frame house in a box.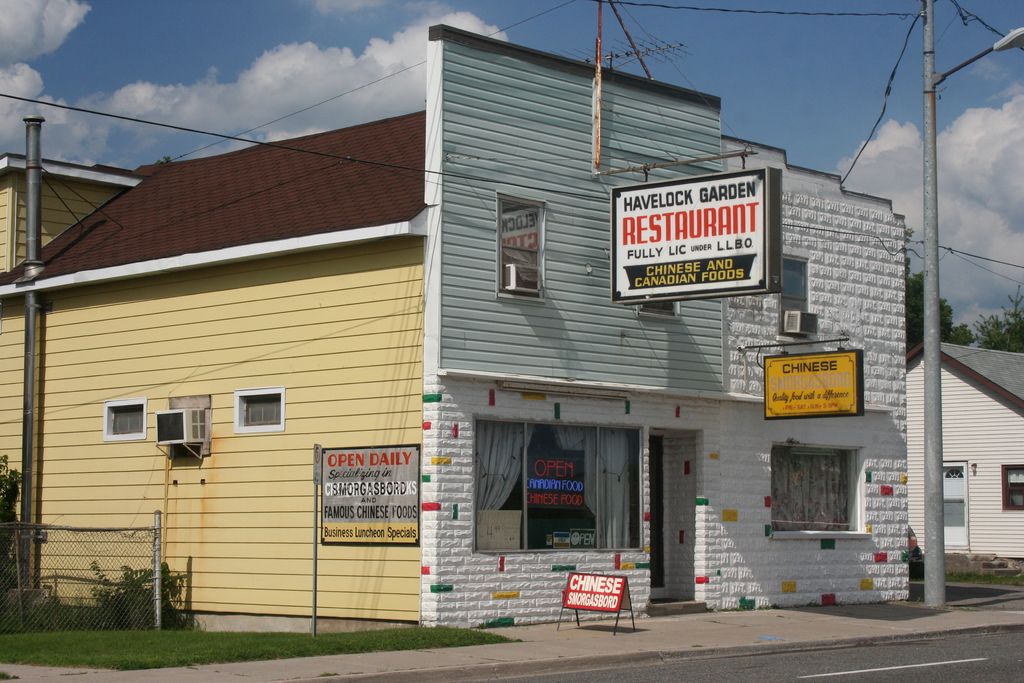
rect(54, 0, 954, 667).
